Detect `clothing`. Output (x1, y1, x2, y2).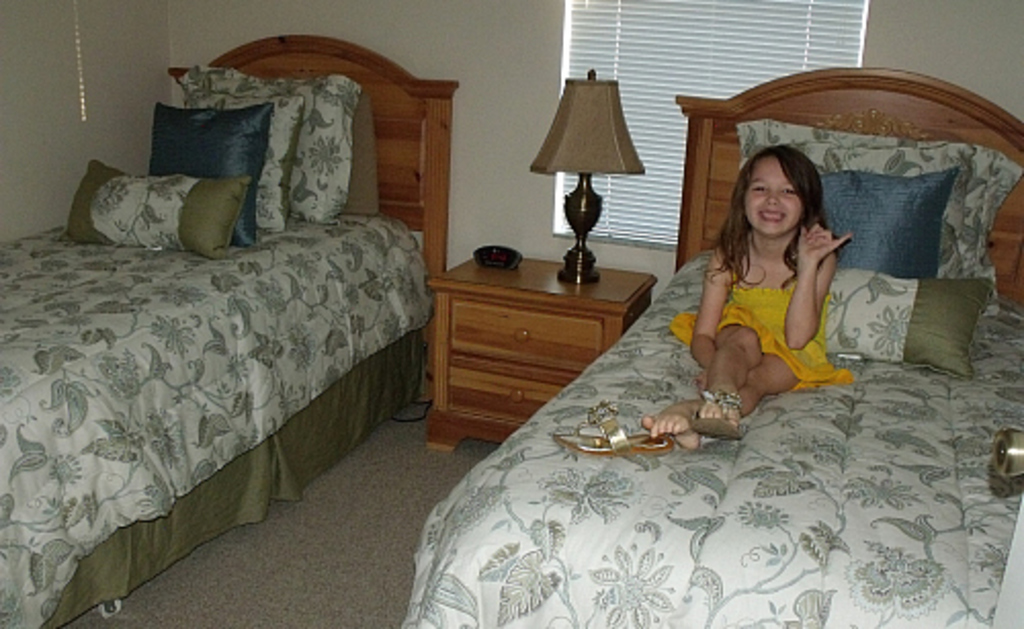
(670, 172, 879, 416).
